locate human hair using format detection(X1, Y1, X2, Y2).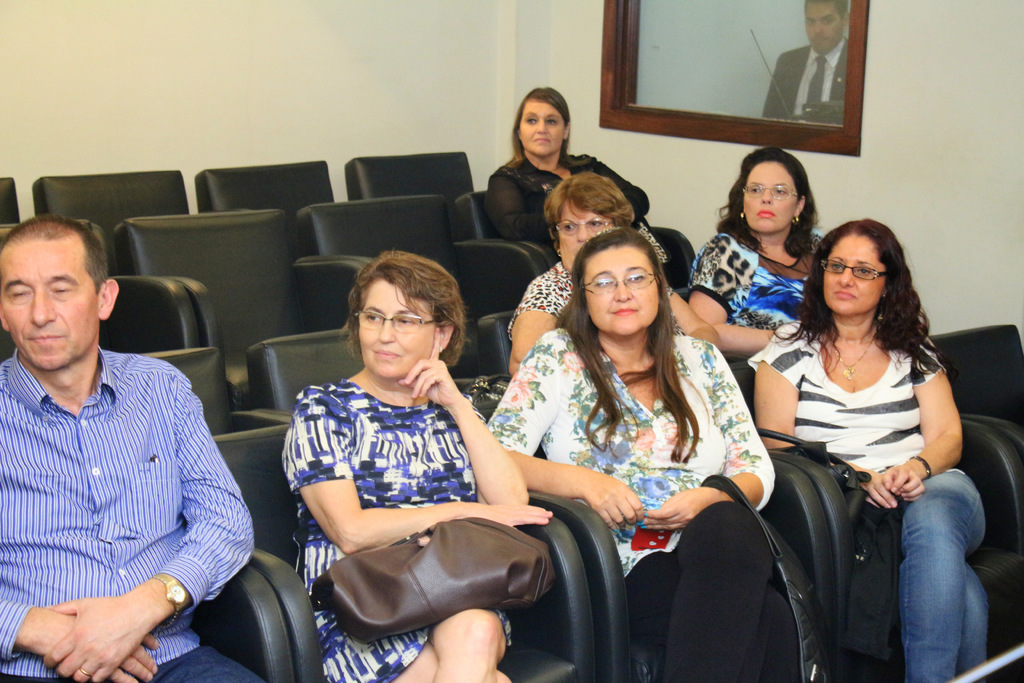
detection(550, 227, 700, 465).
